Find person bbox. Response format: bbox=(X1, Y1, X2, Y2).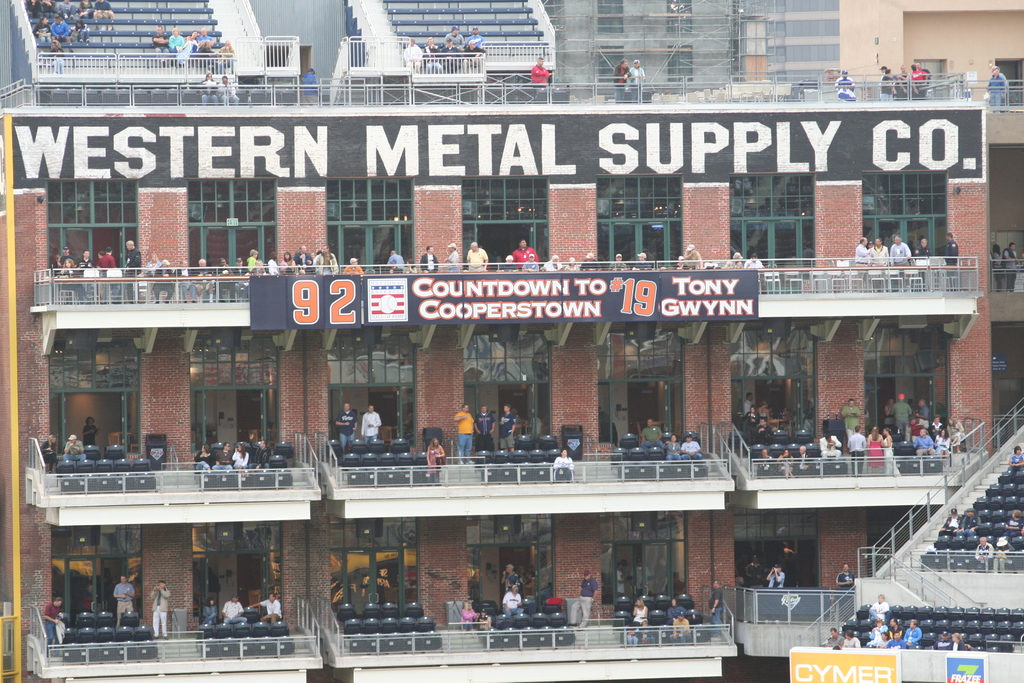
bbox=(200, 594, 217, 627).
